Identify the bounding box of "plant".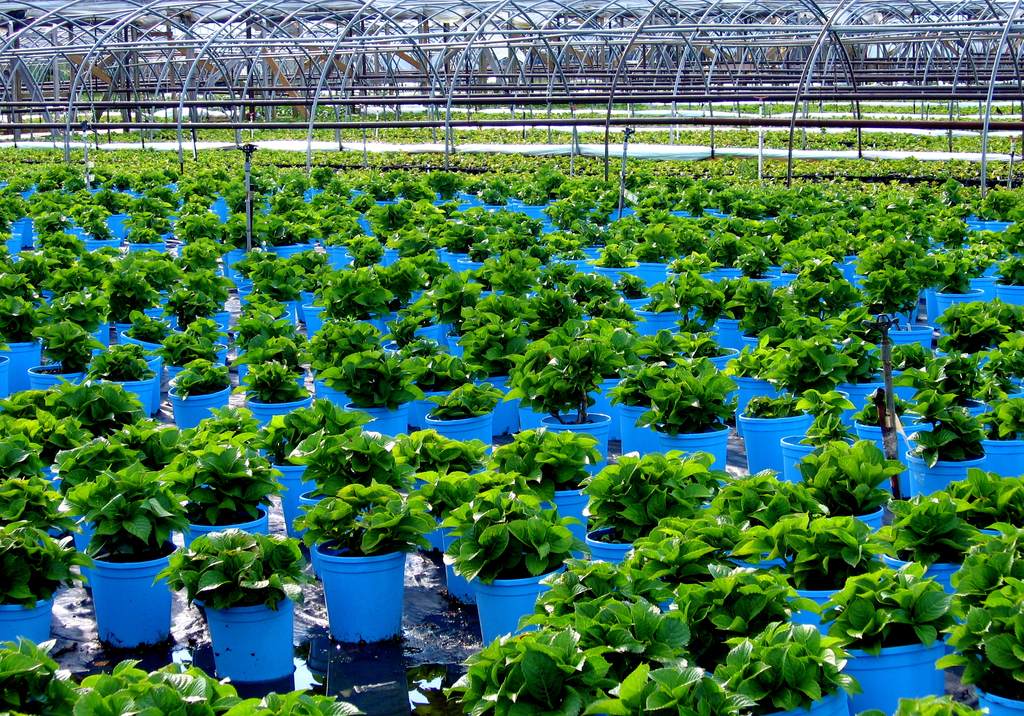
x1=612 y1=357 x2=694 y2=405.
